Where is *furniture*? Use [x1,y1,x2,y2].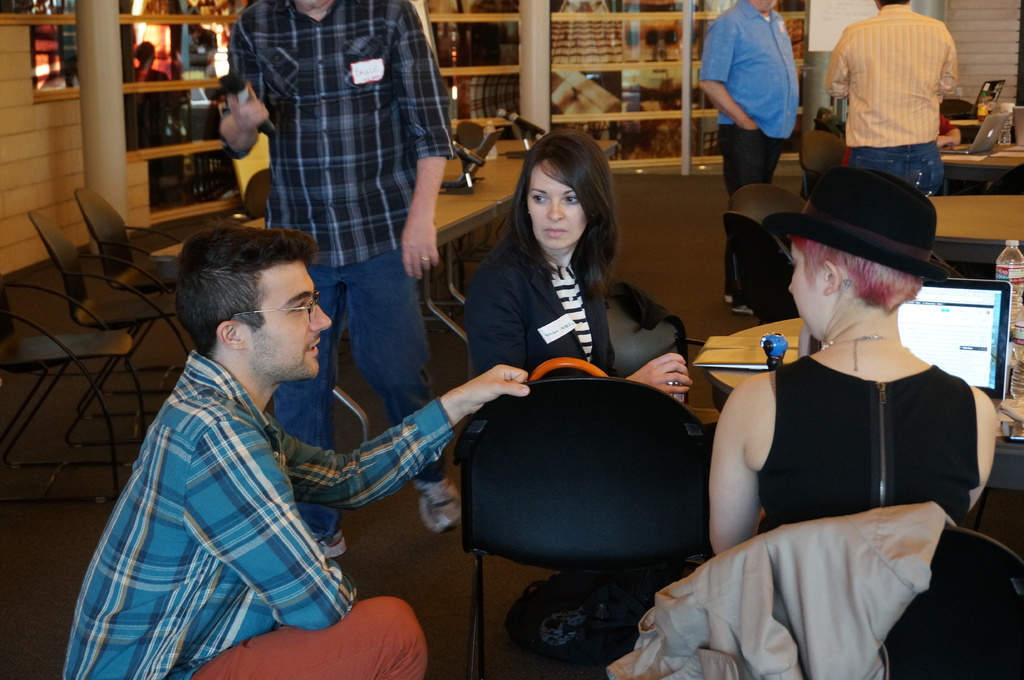
[881,526,1023,679].
